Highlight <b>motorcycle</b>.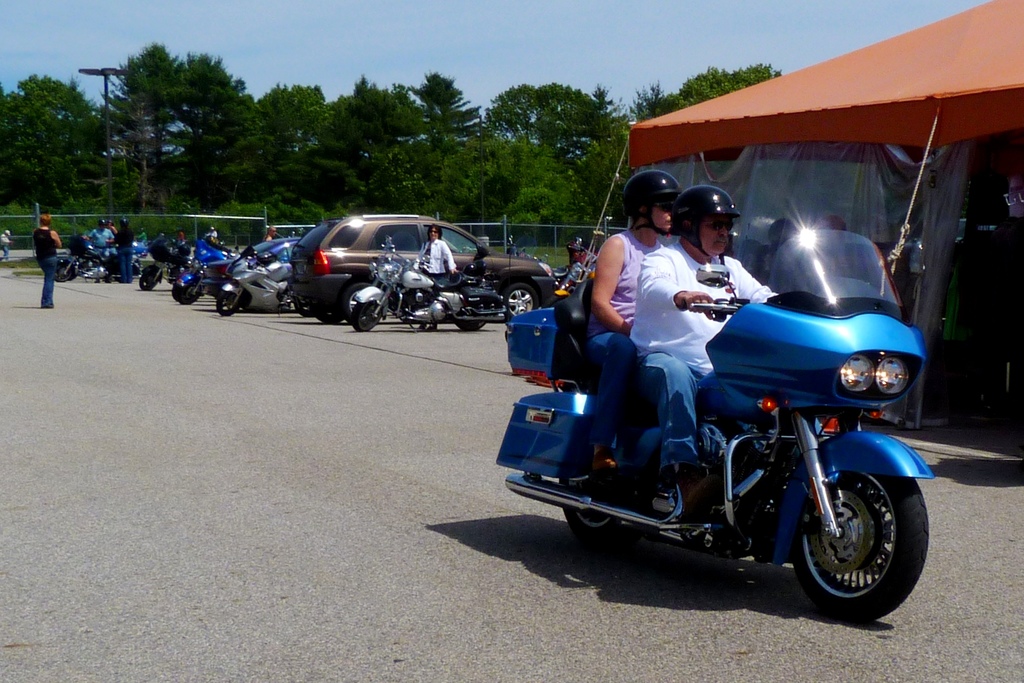
Highlighted region: [52,233,118,284].
